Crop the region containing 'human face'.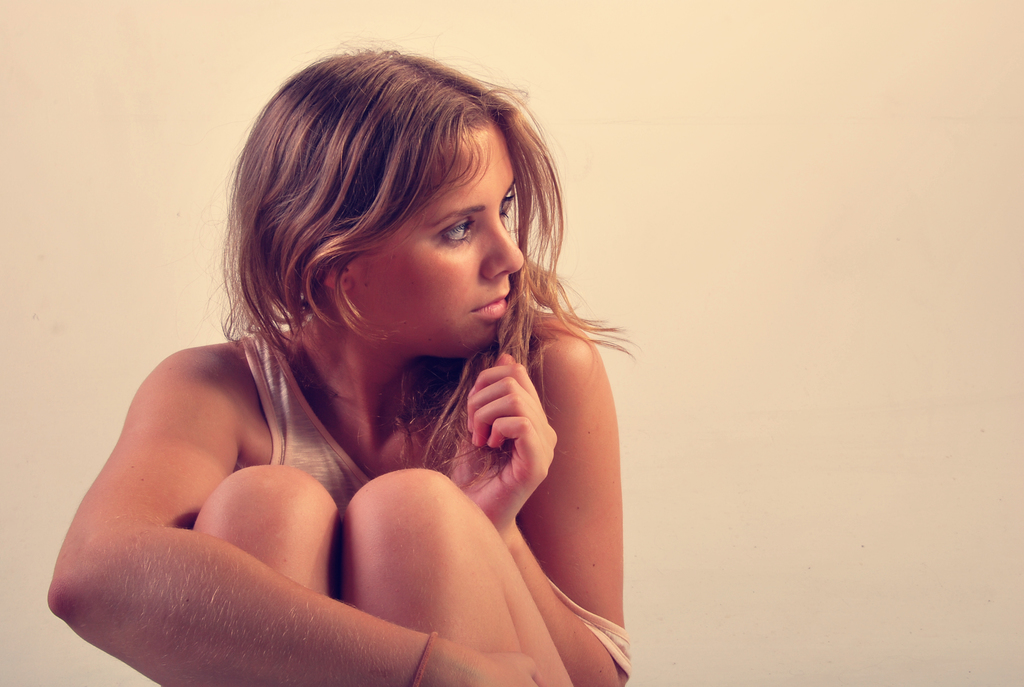
Crop region: bbox=[351, 119, 524, 354].
